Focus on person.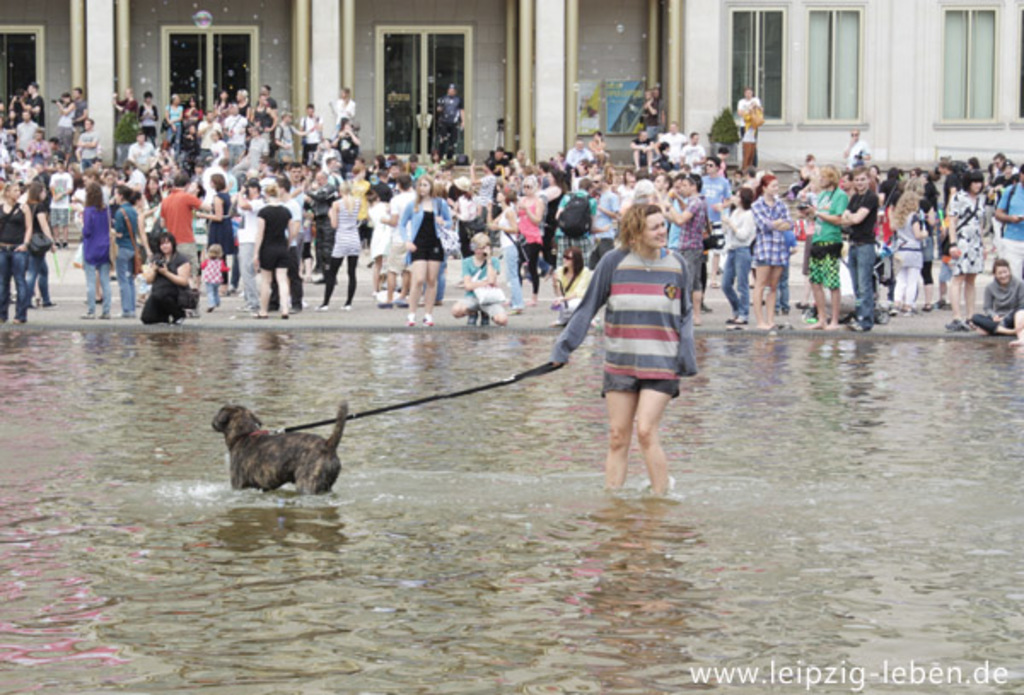
Focused at crop(203, 89, 237, 120).
